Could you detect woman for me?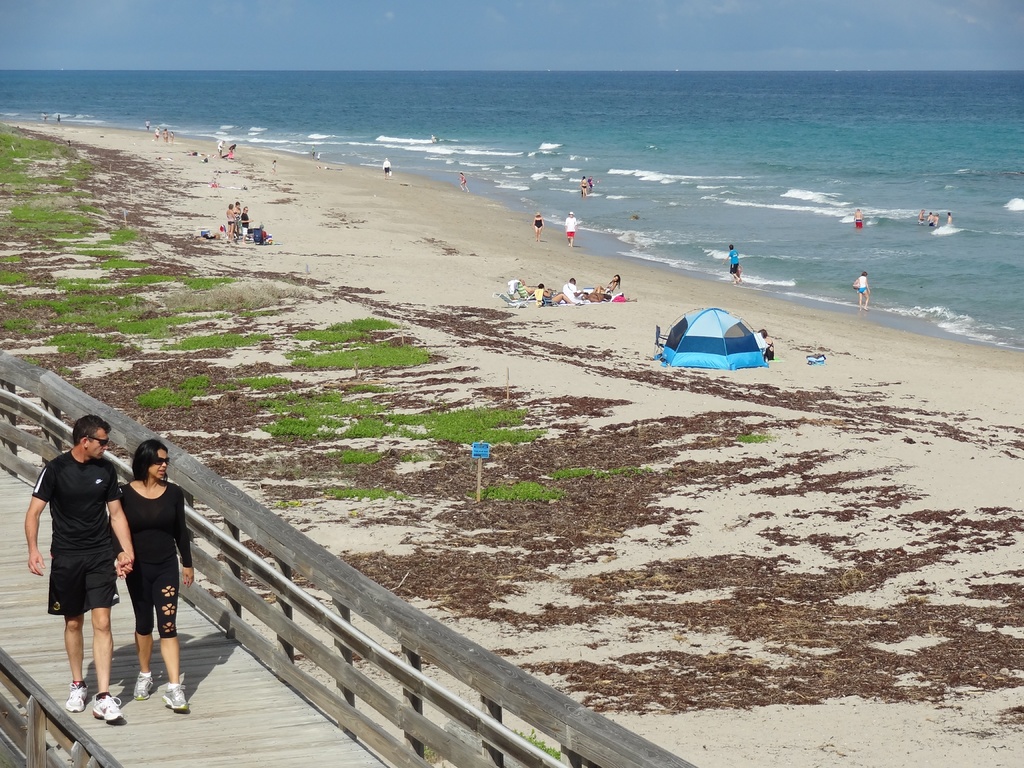
Detection result: [592,274,618,294].
